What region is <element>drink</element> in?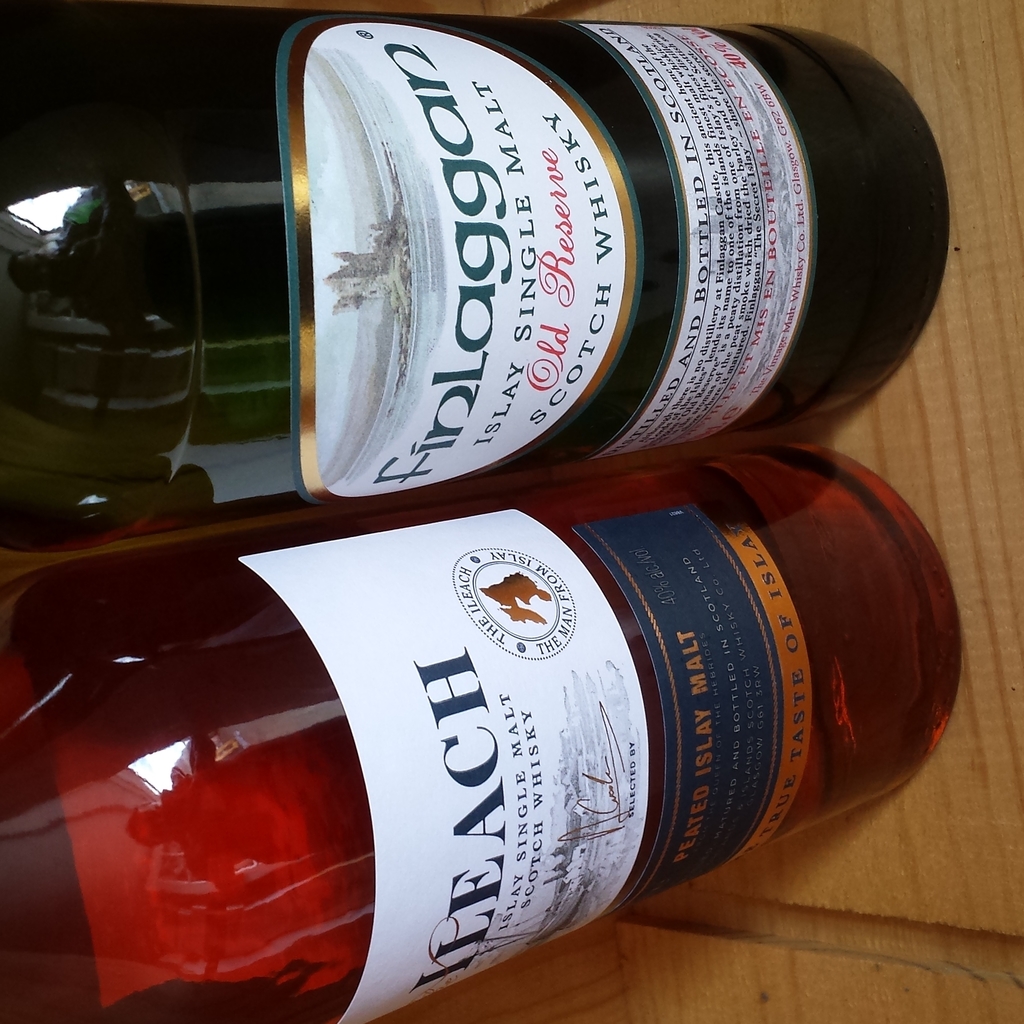
0/0/961/557.
